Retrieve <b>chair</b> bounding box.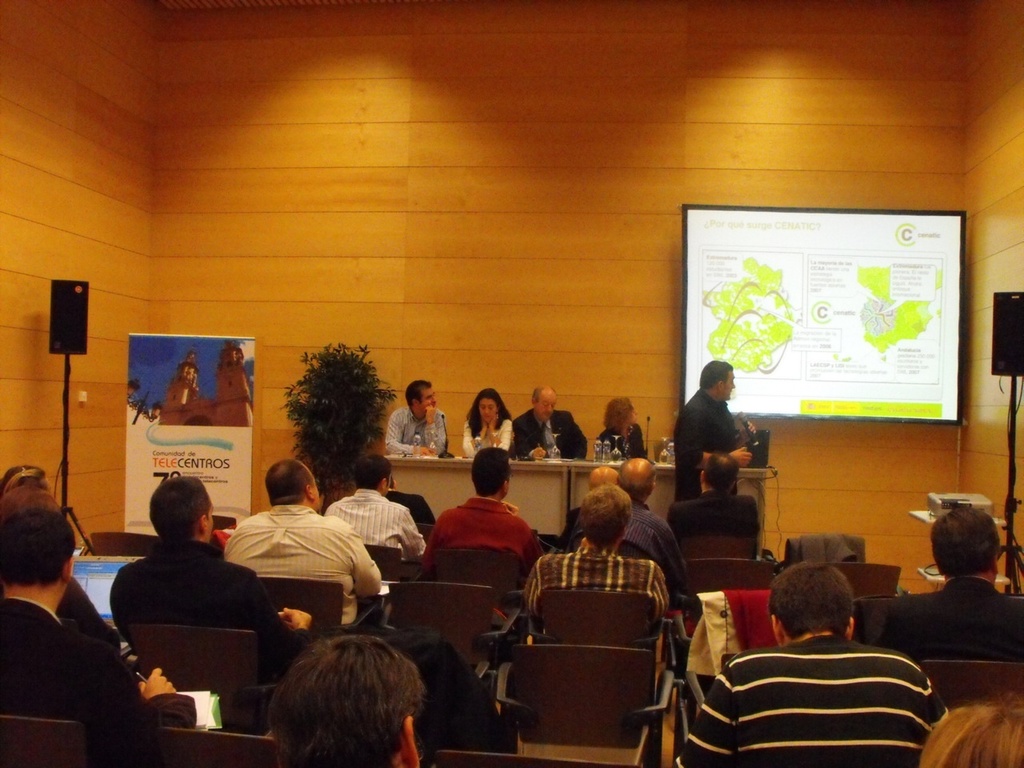
Bounding box: bbox=(151, 725, 287, 767).
